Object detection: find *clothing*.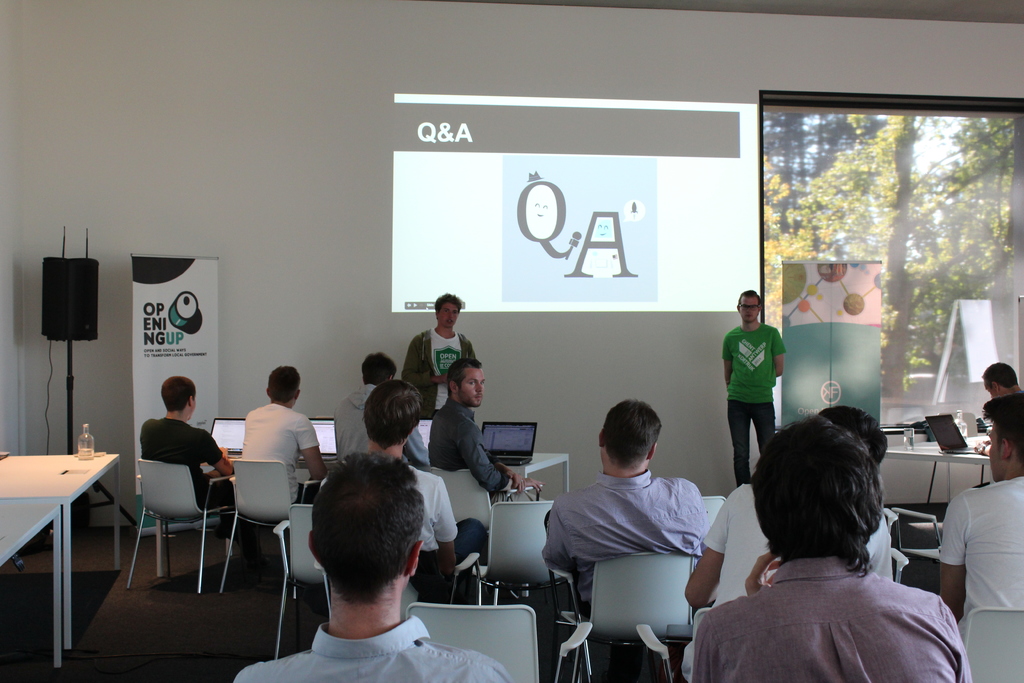
(687, 556, 974, 682).
